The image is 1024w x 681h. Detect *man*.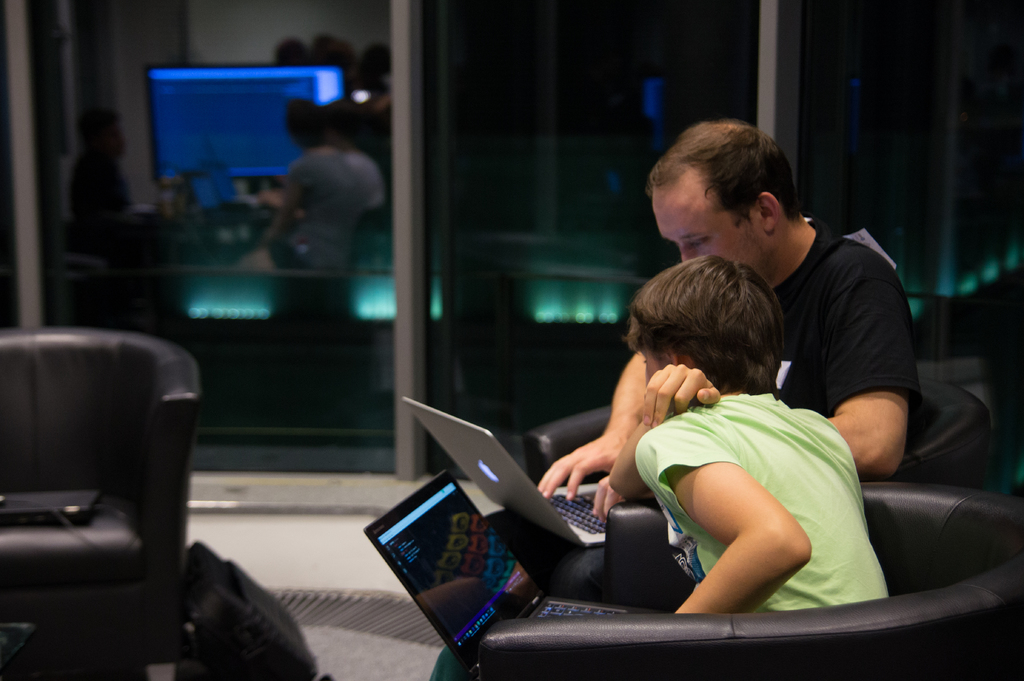
Detection: pyautogui.locateOnScreen(542, 112, 911, 486).
